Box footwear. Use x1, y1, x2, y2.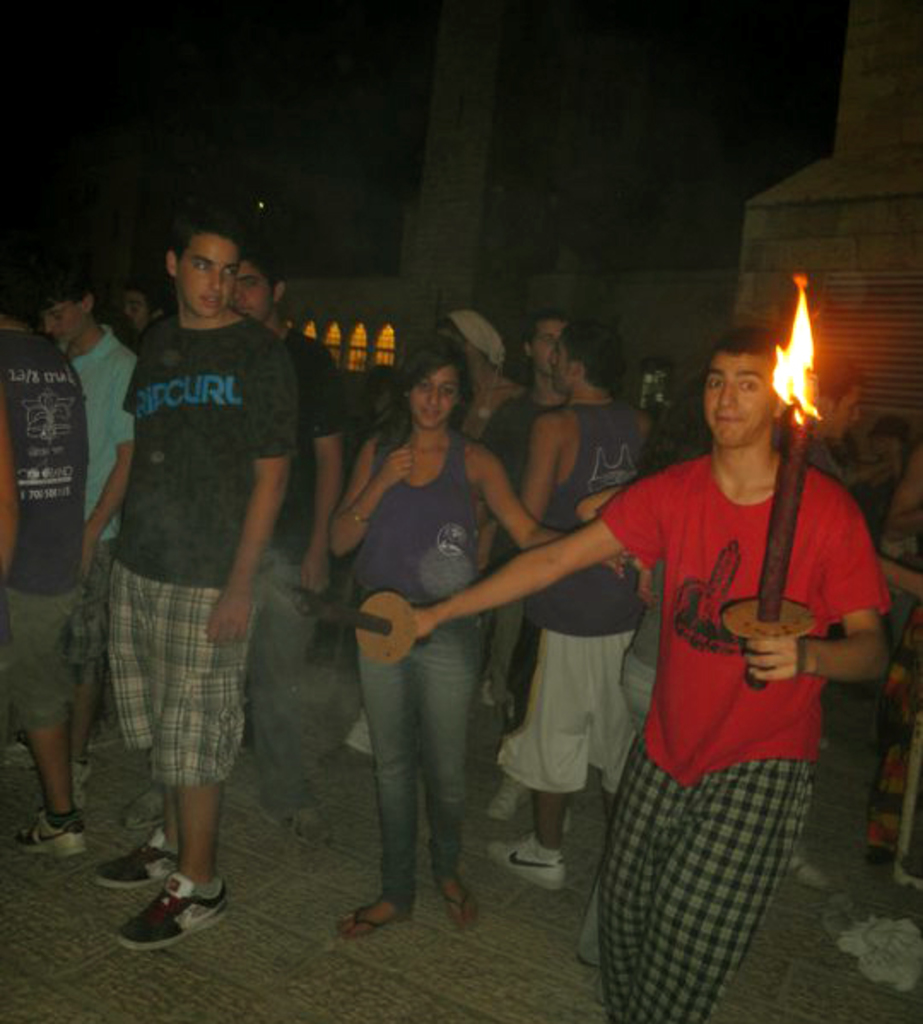
115, 875, 214, 962.
